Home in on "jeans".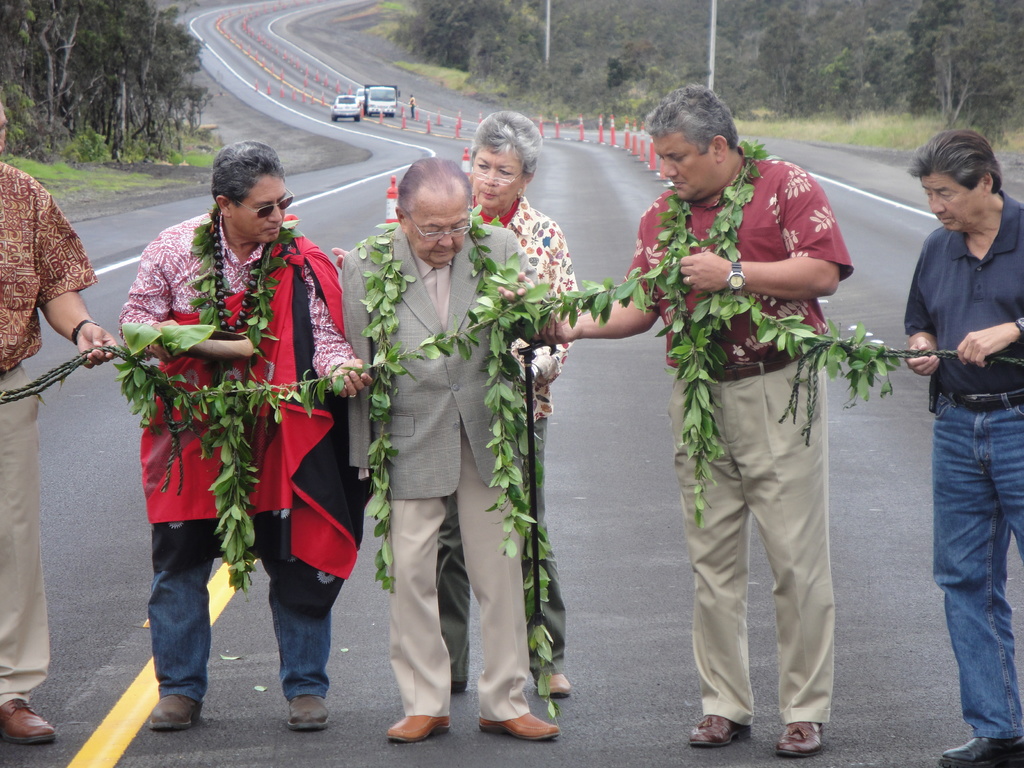
Homed in at region(148, 577, 332, 703).
